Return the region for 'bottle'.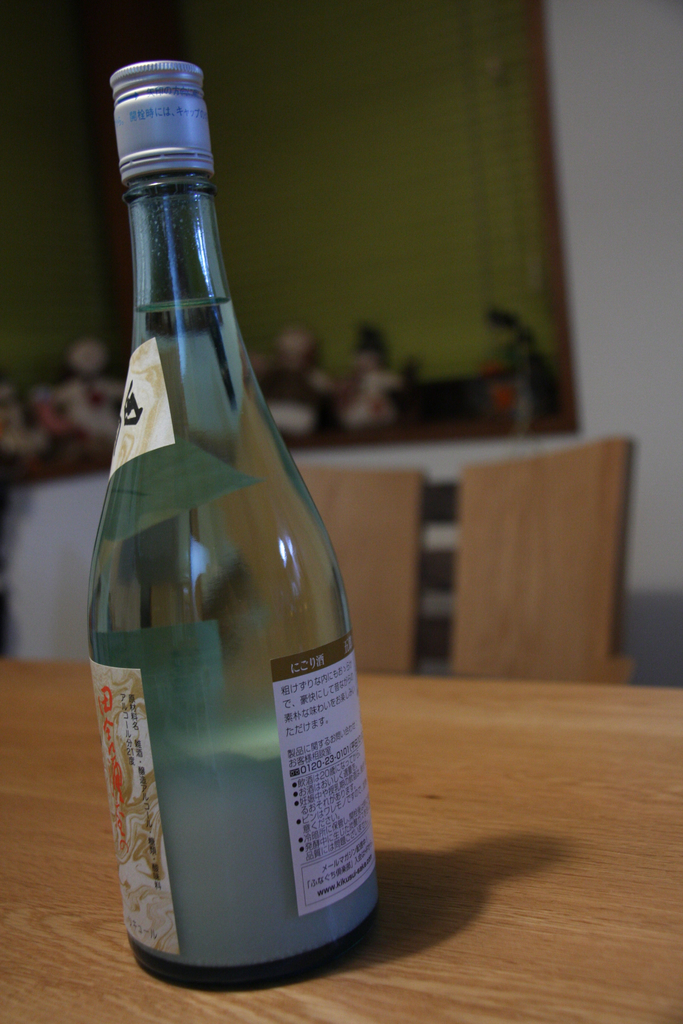
80 60 370 1000.
